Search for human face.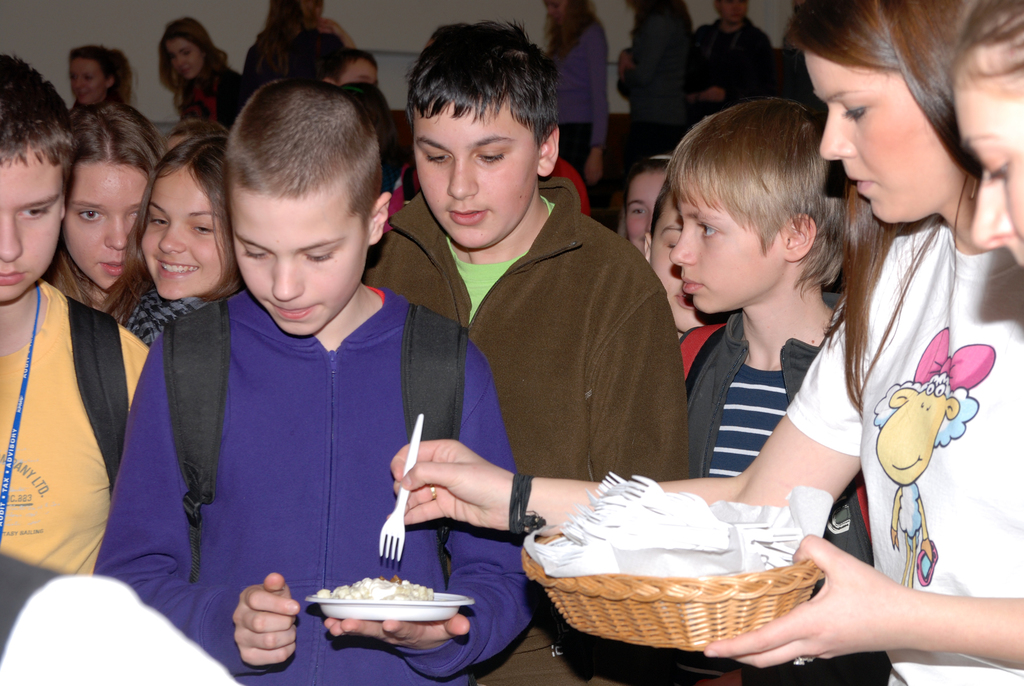
Found at 232,194,370,338.
